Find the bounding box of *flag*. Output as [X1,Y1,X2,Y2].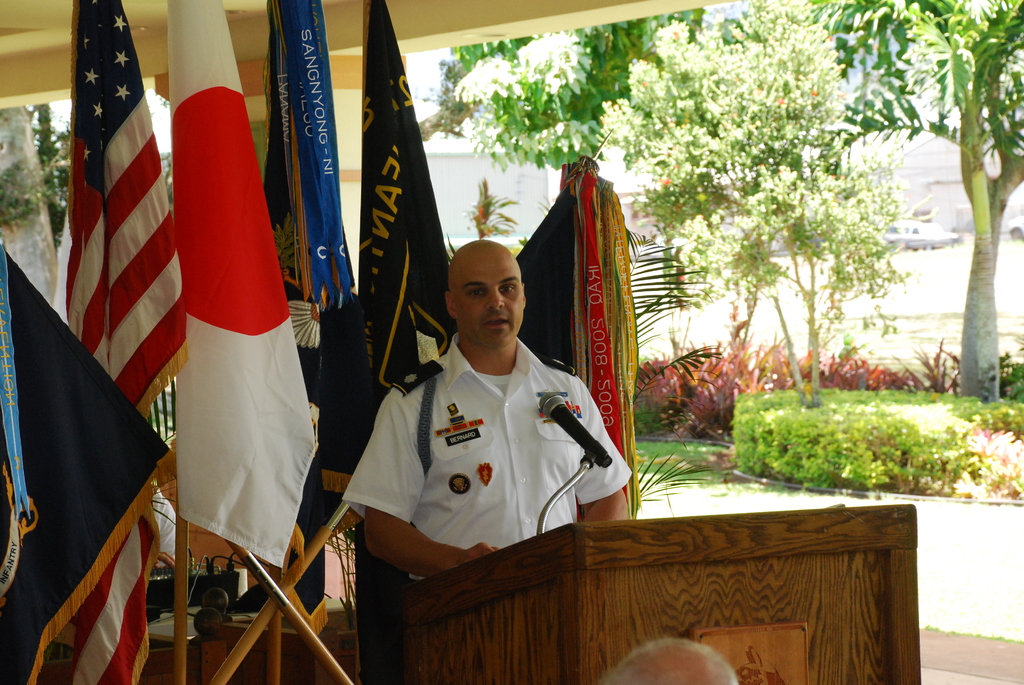
[0,247,171,681].
